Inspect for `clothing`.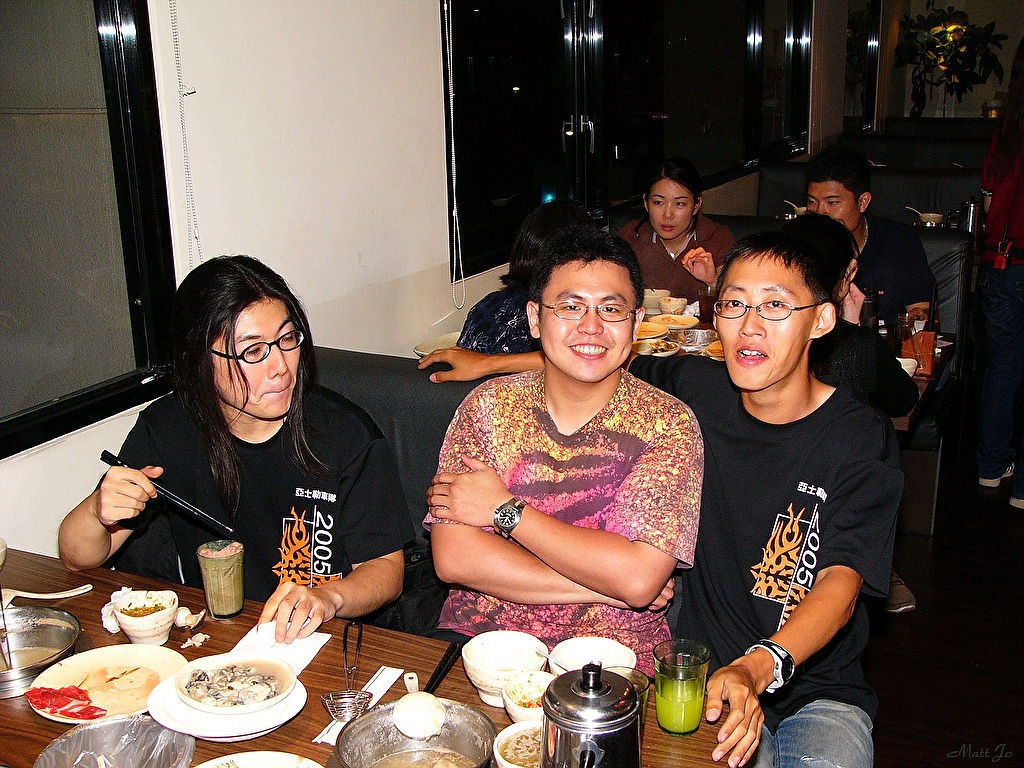
Inspection: [x1=430, y1=354, x2=696, y2=636].
